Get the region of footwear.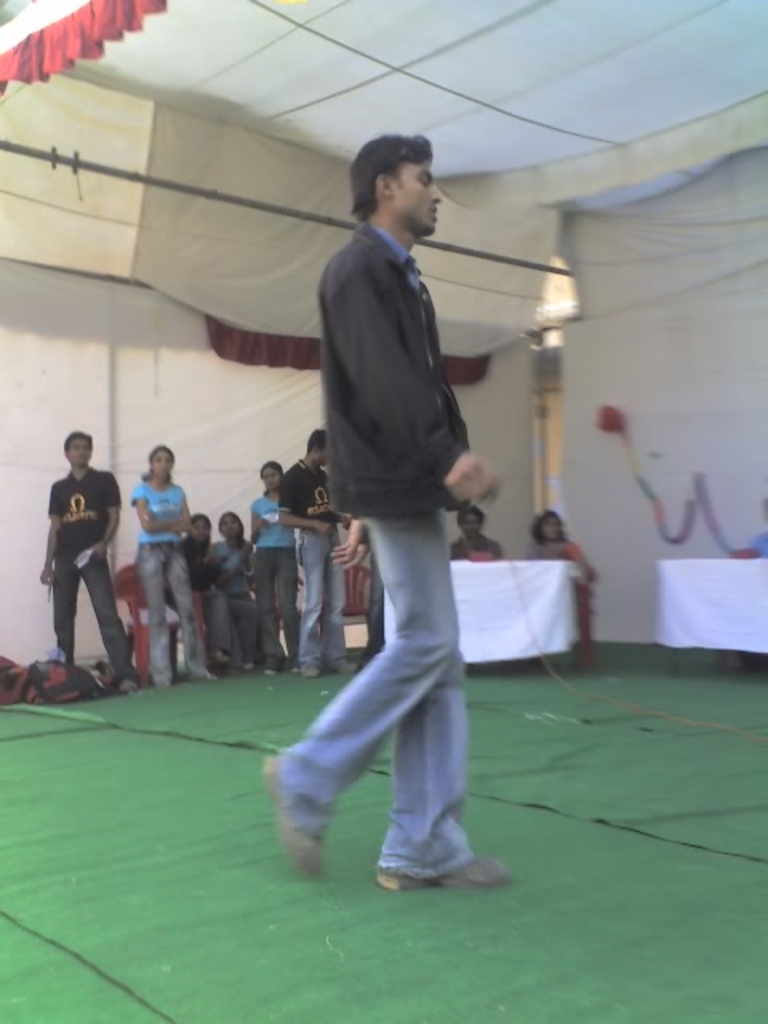
(x1=373, y1=816, x2=493, y2=885).
